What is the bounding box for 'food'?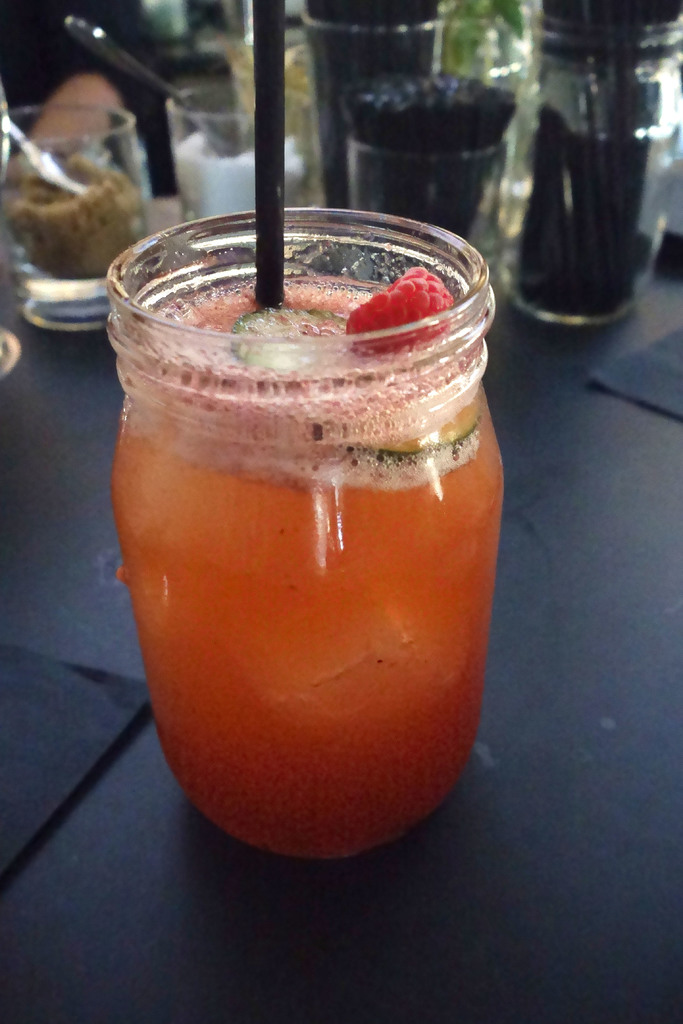
box=[346, 260, 456, 355].
